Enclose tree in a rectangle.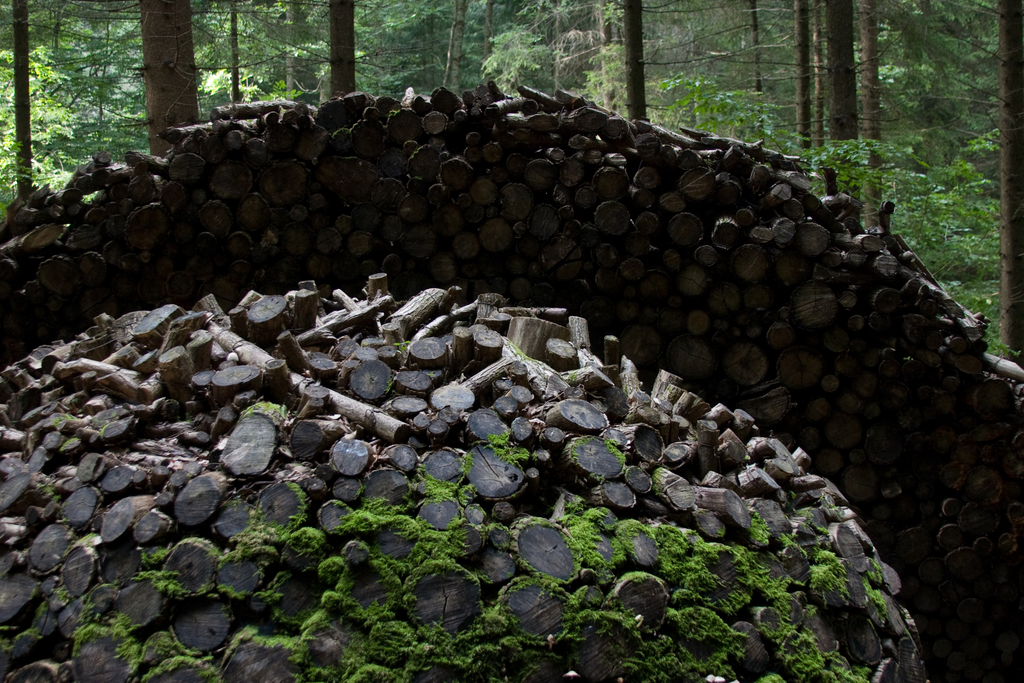
{"x1": 8, "y1": 0, "x2": 31, "y2": 191}.
